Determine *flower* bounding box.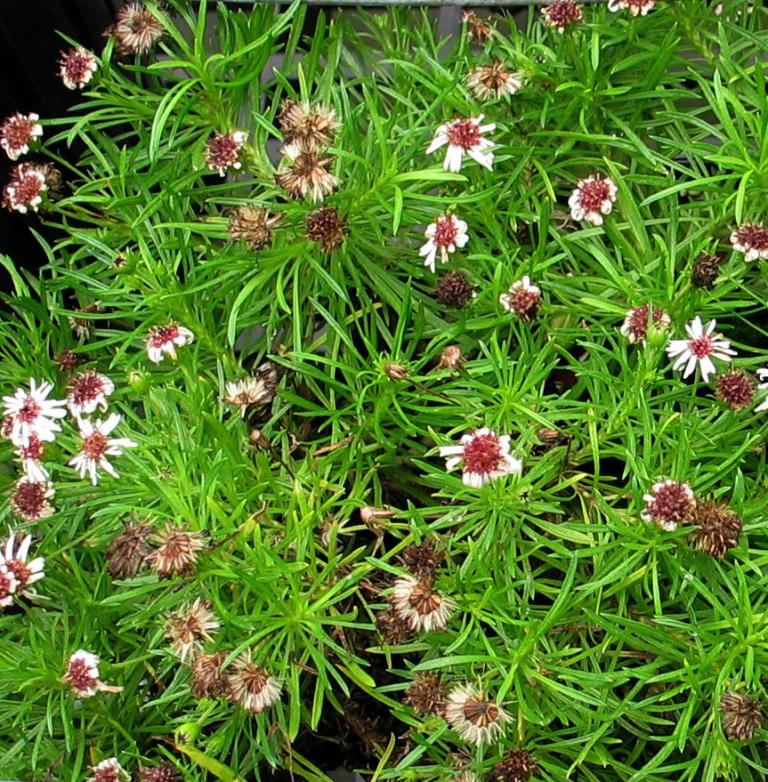
Determined: {"left": 748, "top": 366, "right": 767, "bottom": 412}.
